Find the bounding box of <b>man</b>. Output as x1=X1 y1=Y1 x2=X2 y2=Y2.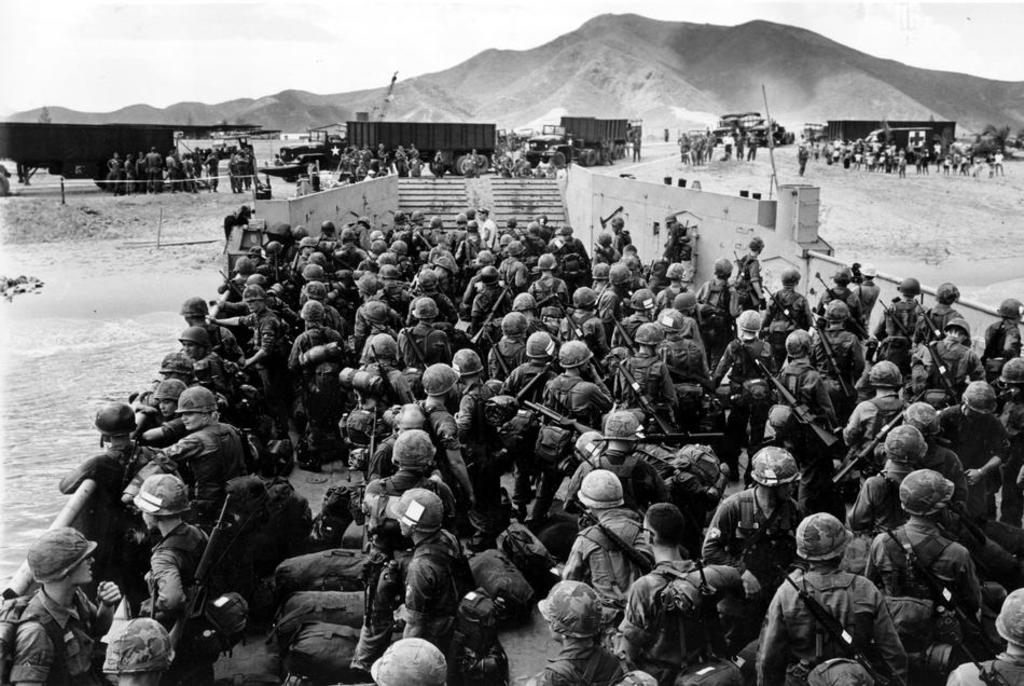
x1=459 y1=153 x2=476 y2=176.
